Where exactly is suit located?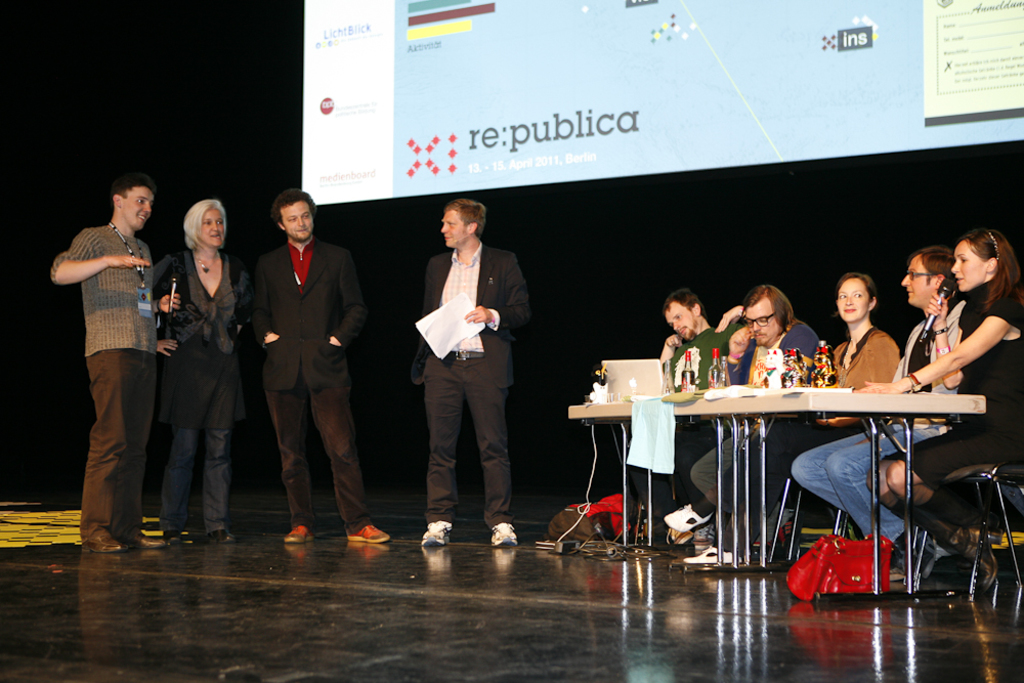
Its bounding box is left=241, top=188, right=360, bottom=538.
